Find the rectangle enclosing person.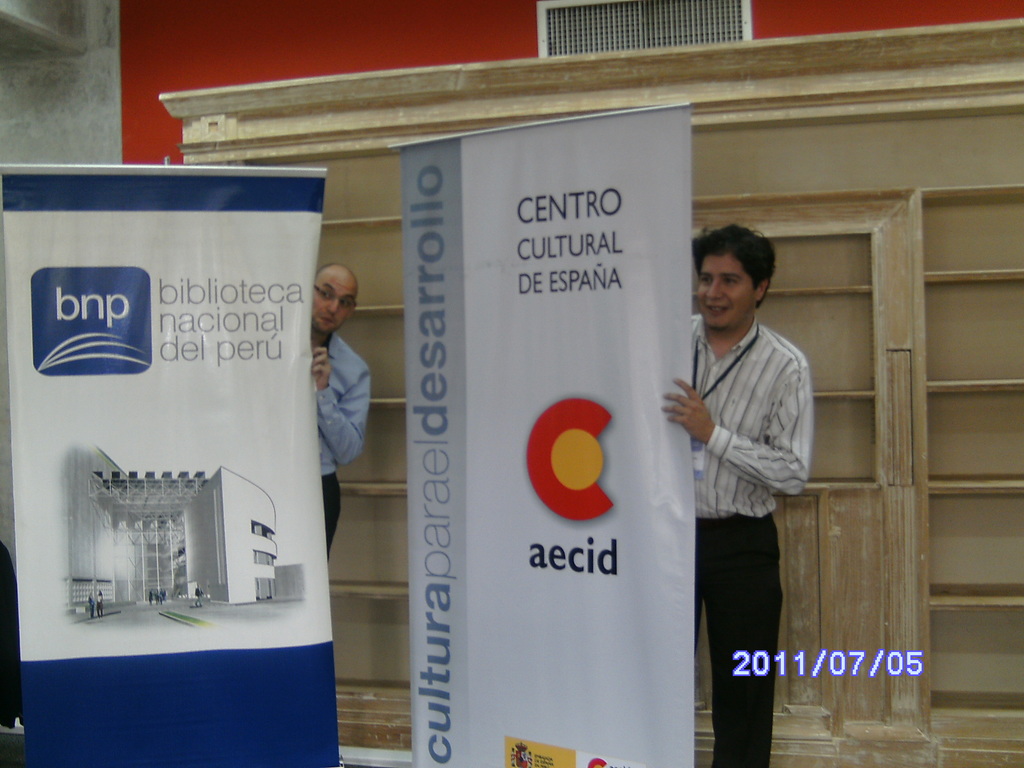
bbox=(87, 589, 95, 625).
